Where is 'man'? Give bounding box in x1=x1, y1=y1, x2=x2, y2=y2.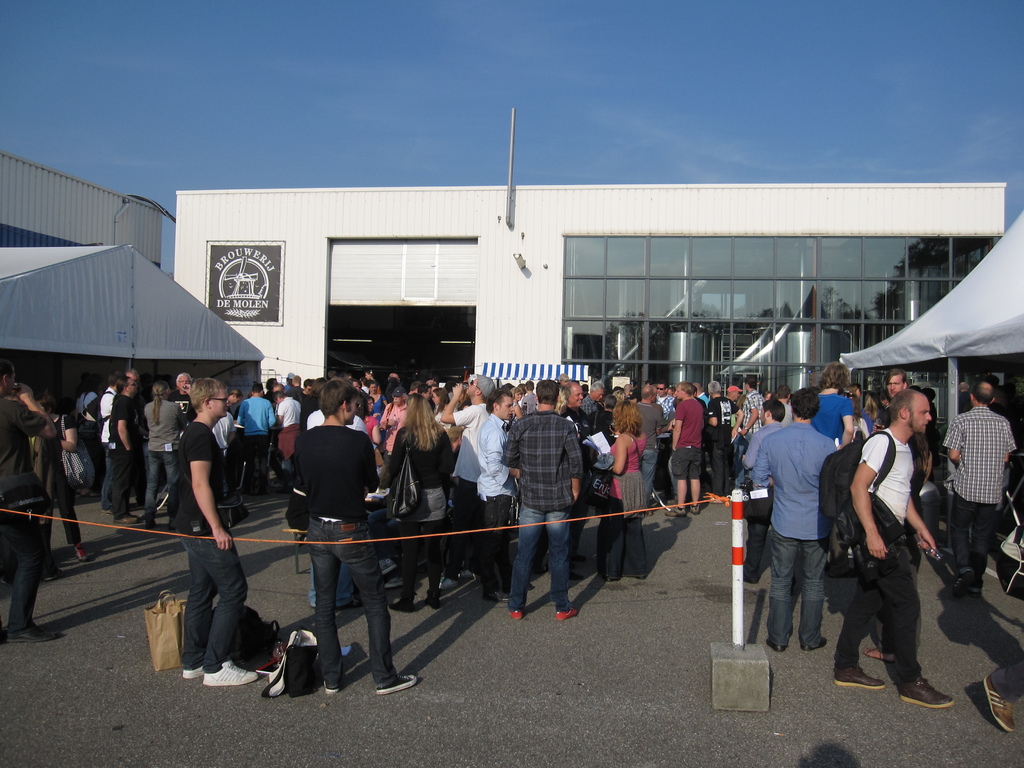
x1=423, y1=381, x2=435, y2=404.
